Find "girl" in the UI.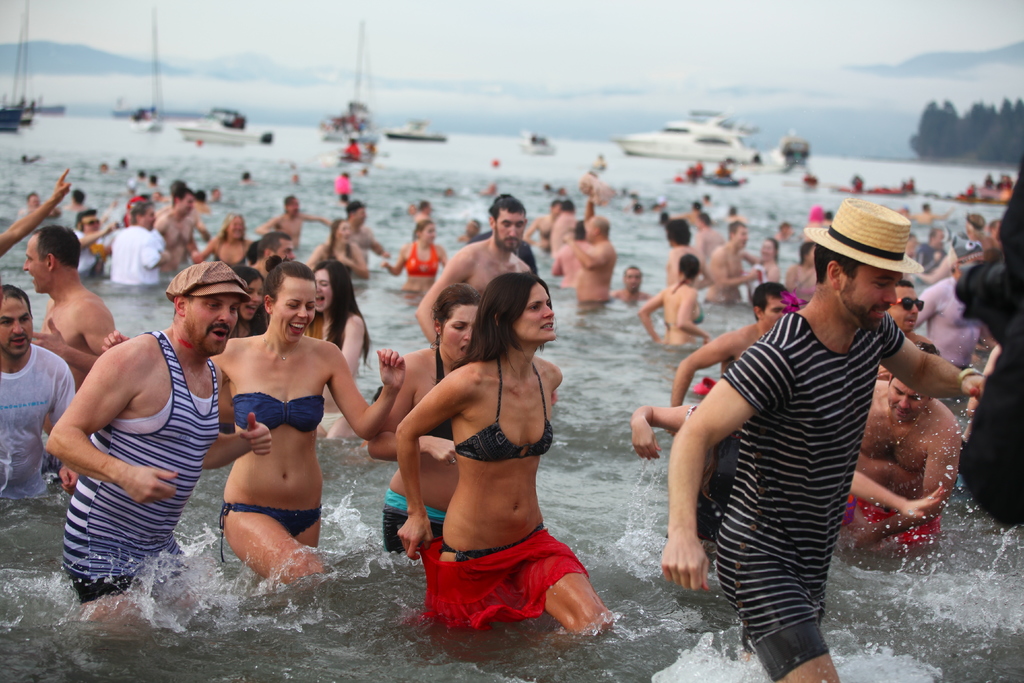
UI element at 433/281/609/639.
